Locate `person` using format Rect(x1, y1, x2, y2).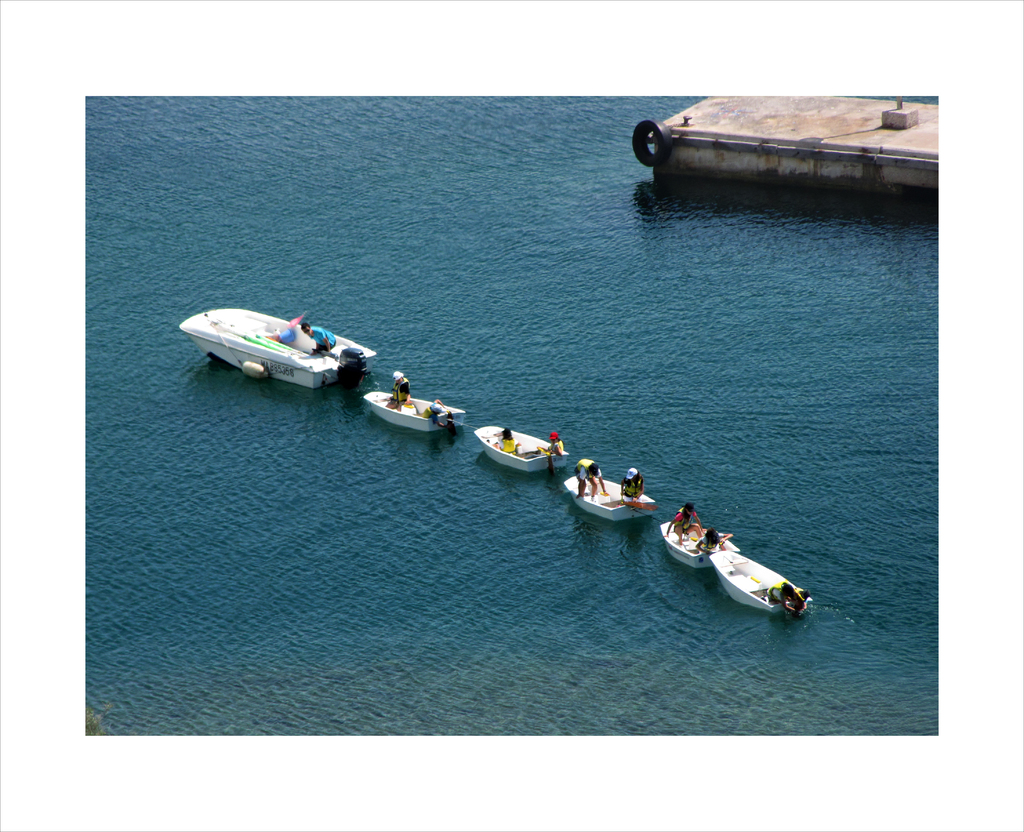
Rect(698, 529, 735, 553).
